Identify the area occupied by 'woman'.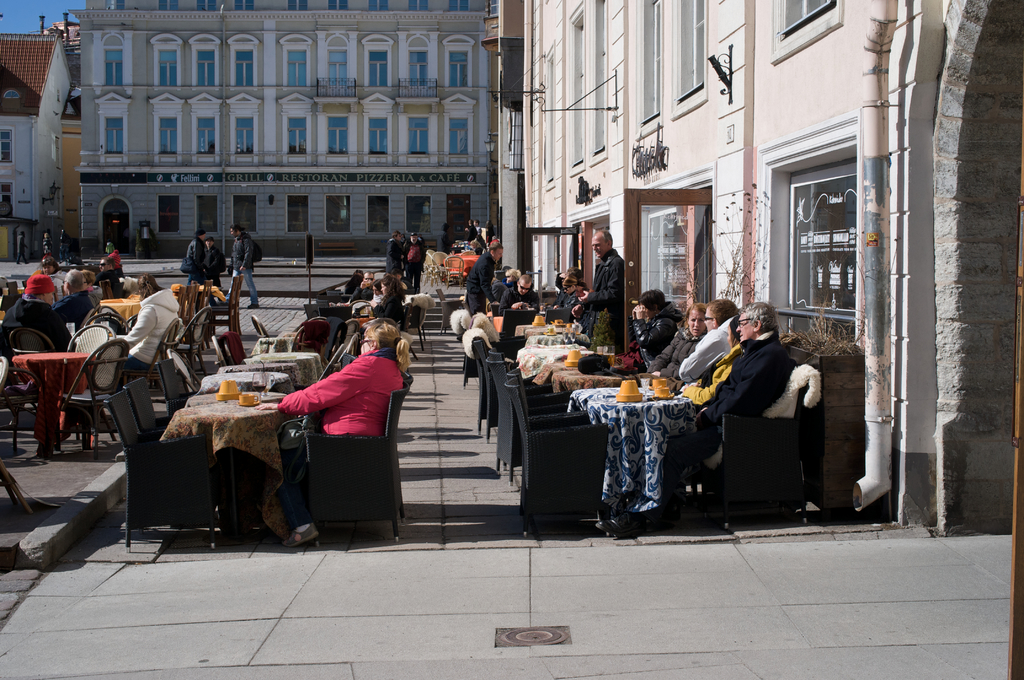
Area: locate(80, 270, 101, 311).
